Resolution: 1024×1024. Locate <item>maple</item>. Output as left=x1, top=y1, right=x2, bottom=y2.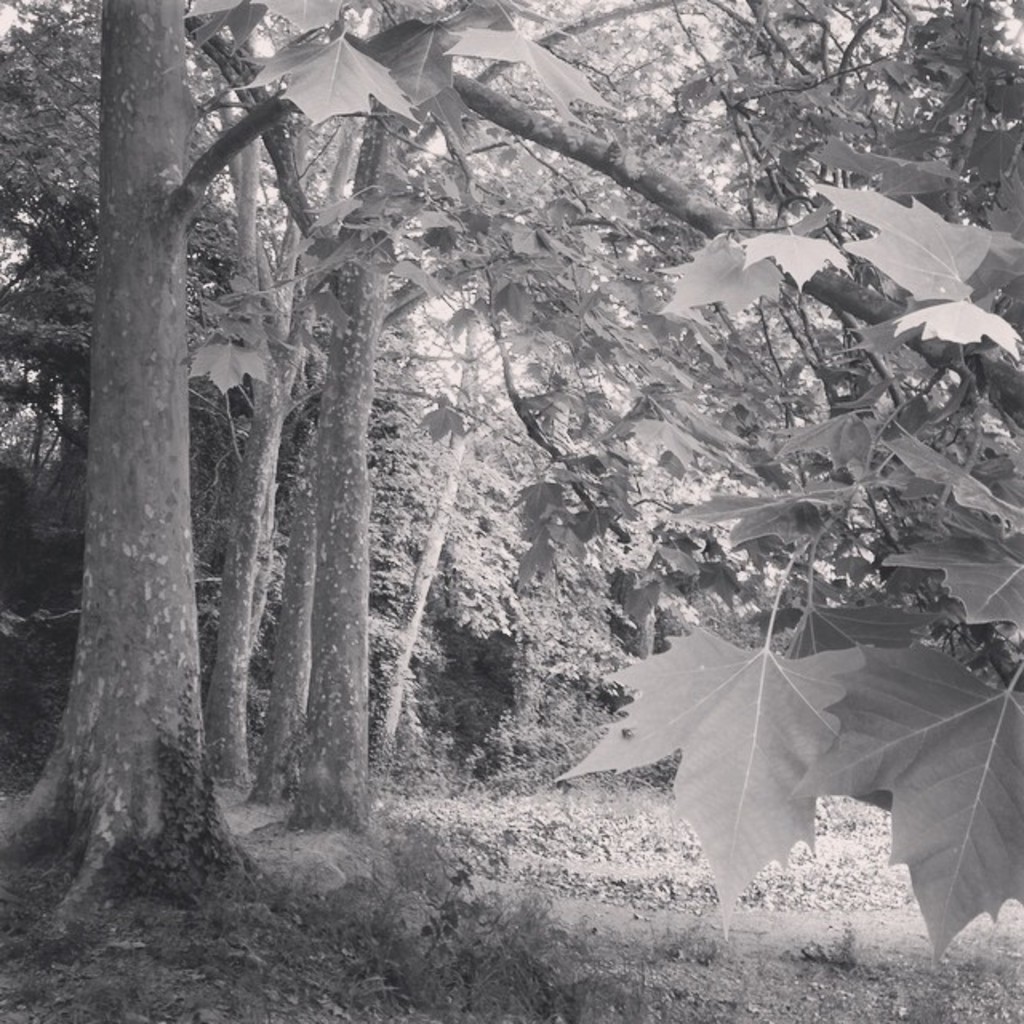
left=528, top=613, right=925, bottom=813.
